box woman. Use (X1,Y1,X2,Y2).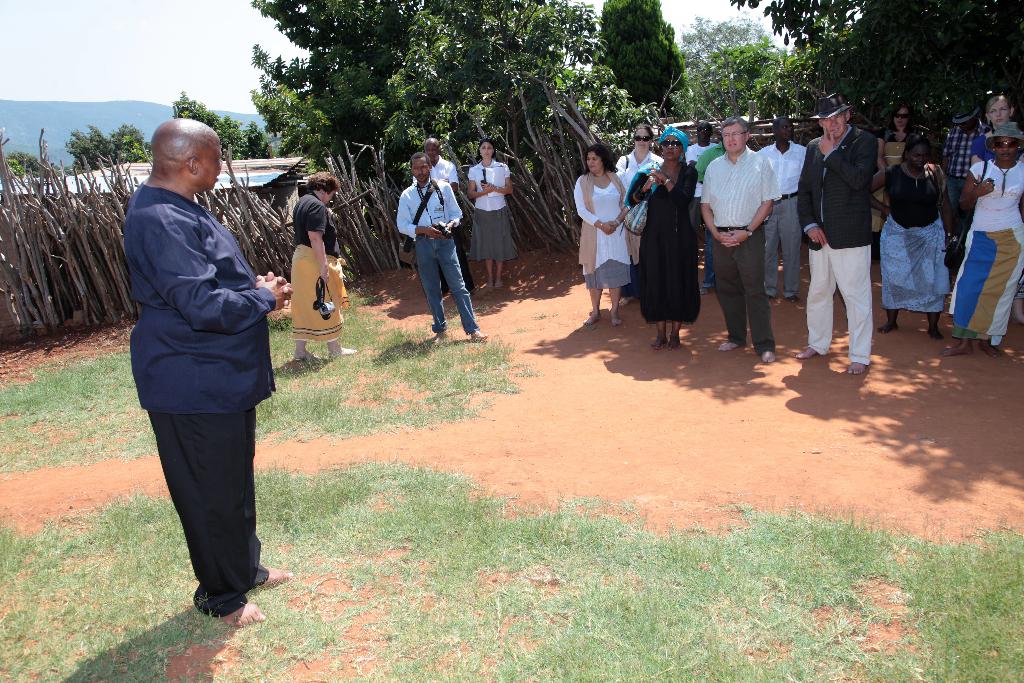
(467,135,513,290).
